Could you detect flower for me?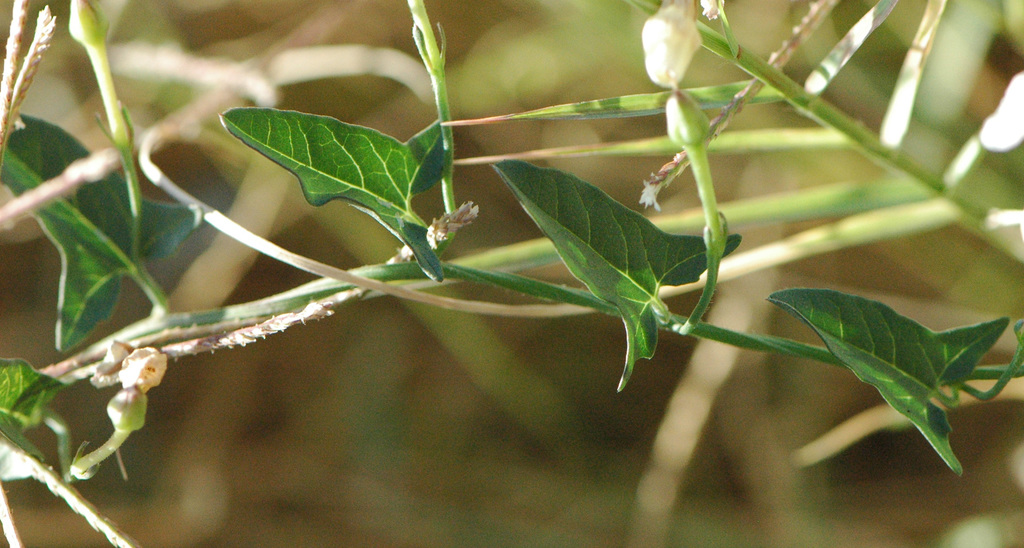
Detection result: BBox(638, 0, 701, 90).
